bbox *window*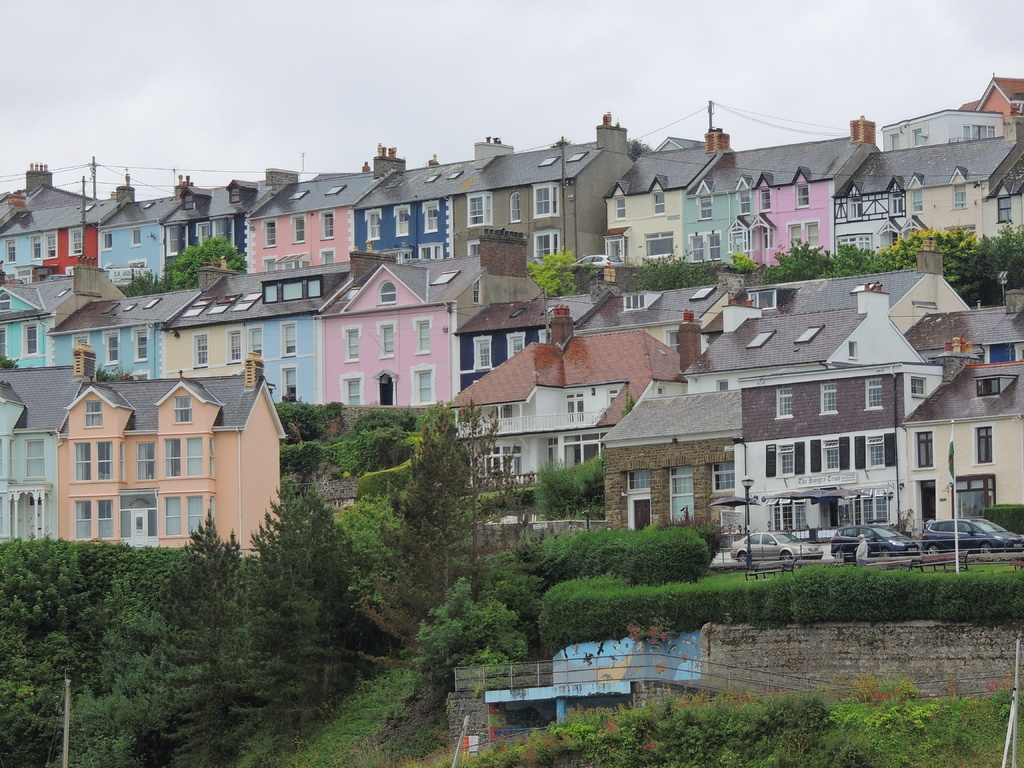
148/298/159/307
